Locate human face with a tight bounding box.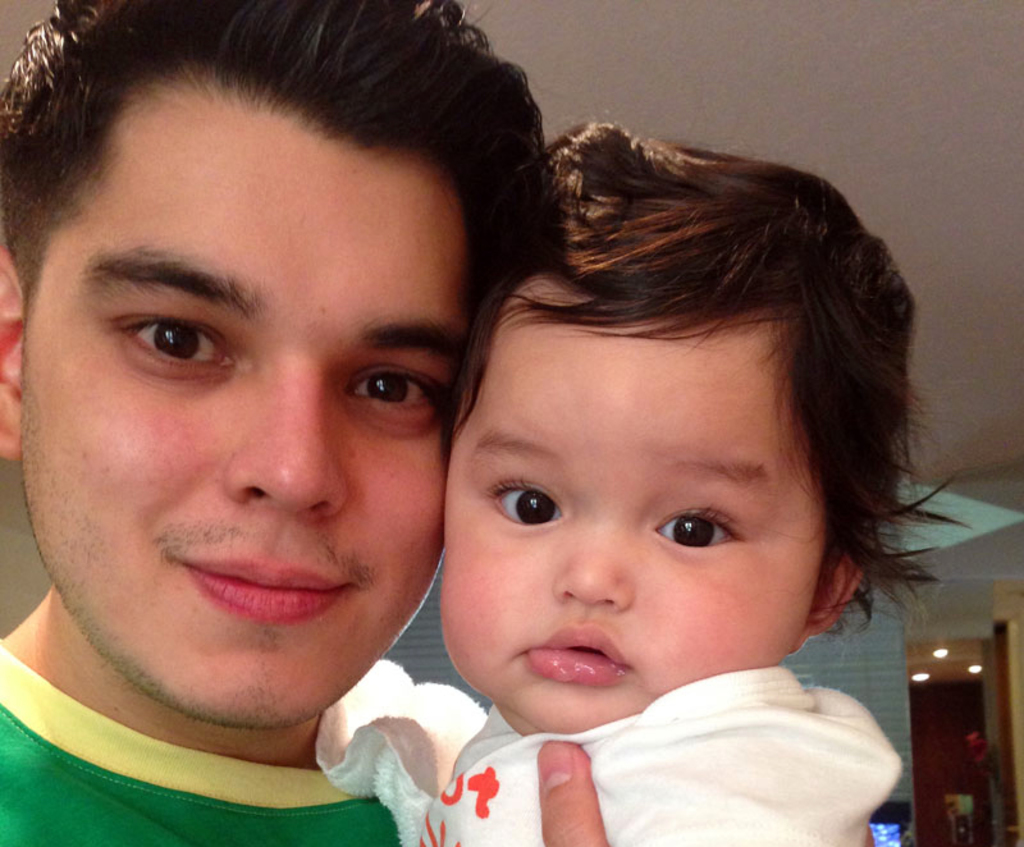
x1=438 y1=278 x2=828 y2=736.
